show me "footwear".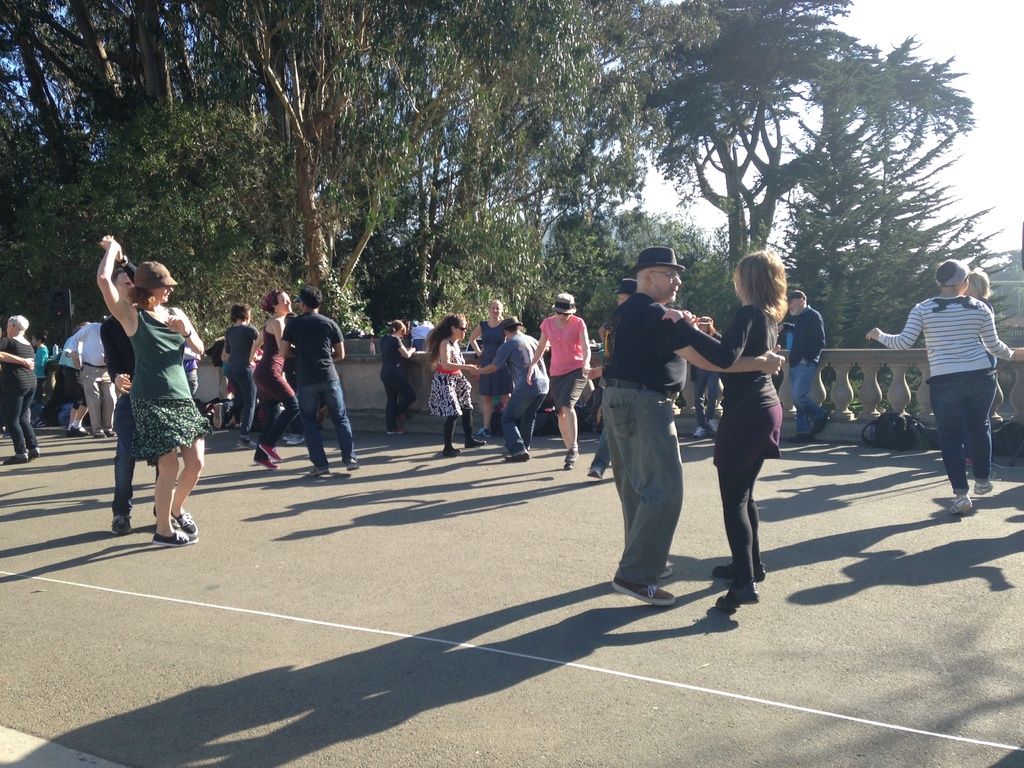
"footwear" is here: region(255, 438, 275, 471).
